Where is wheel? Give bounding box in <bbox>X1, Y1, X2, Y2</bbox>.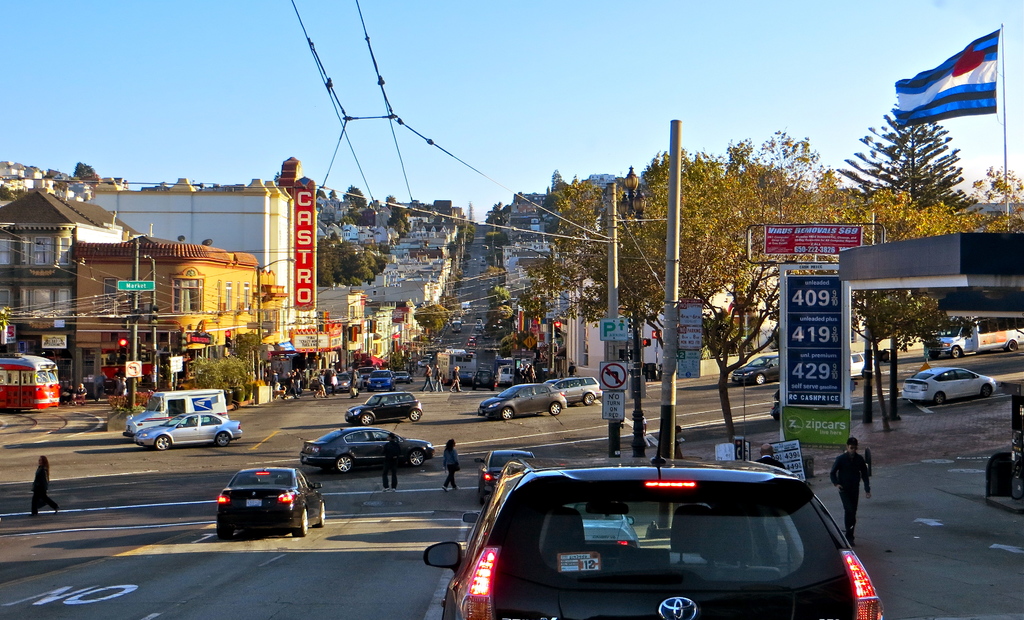
<bbox>1005, 341, 1020, 351</bbox>.
